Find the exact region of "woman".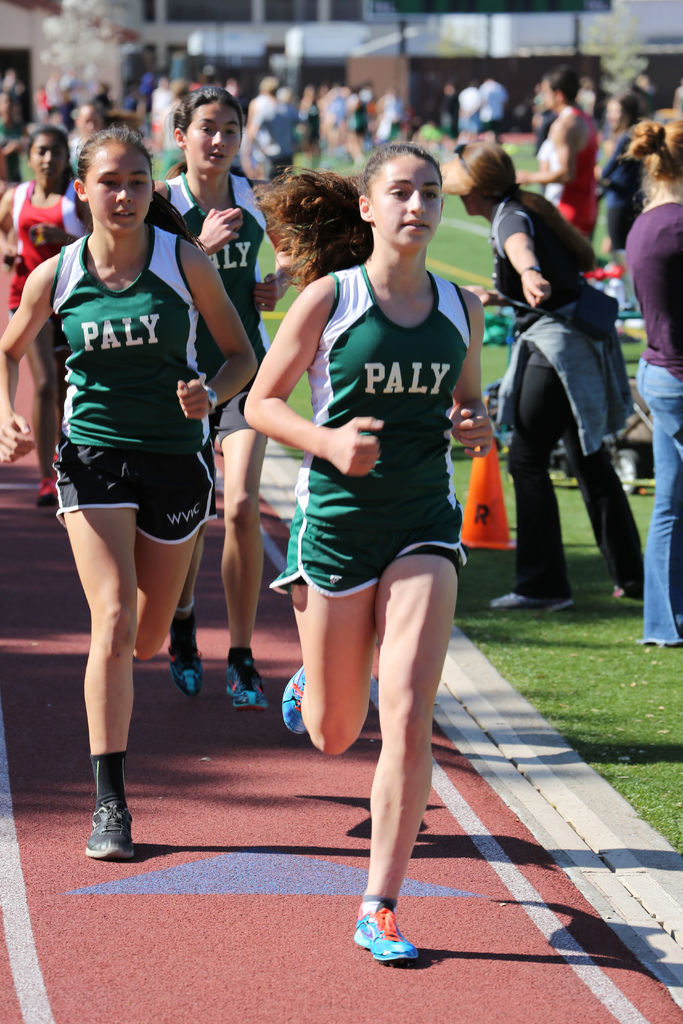
Exact region: select_region(243, 151, 490, 925).
